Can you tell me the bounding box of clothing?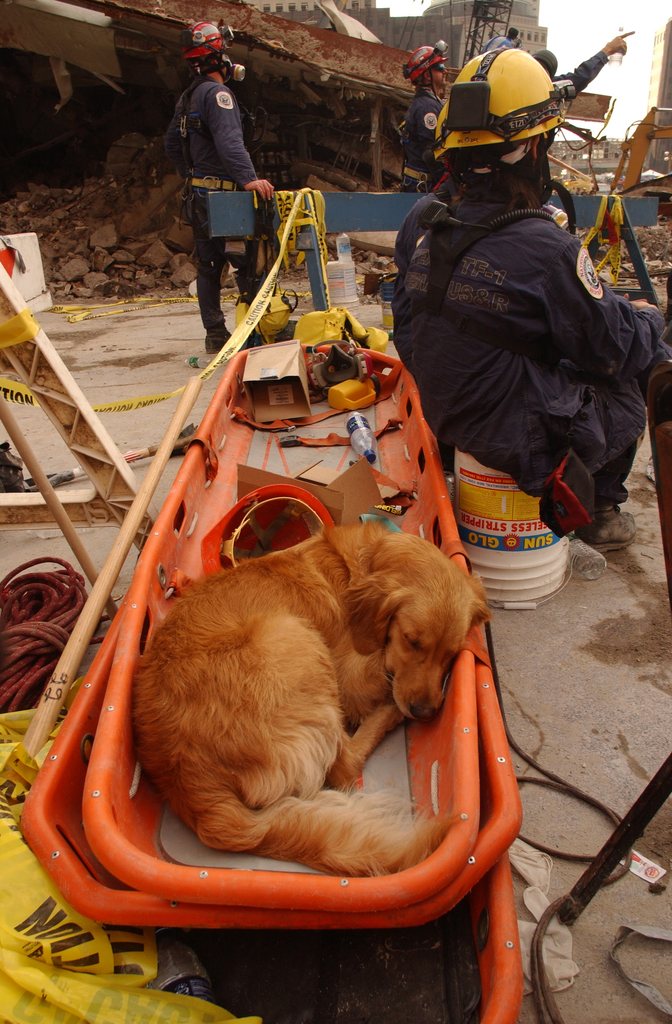
[402,138,657,564].
